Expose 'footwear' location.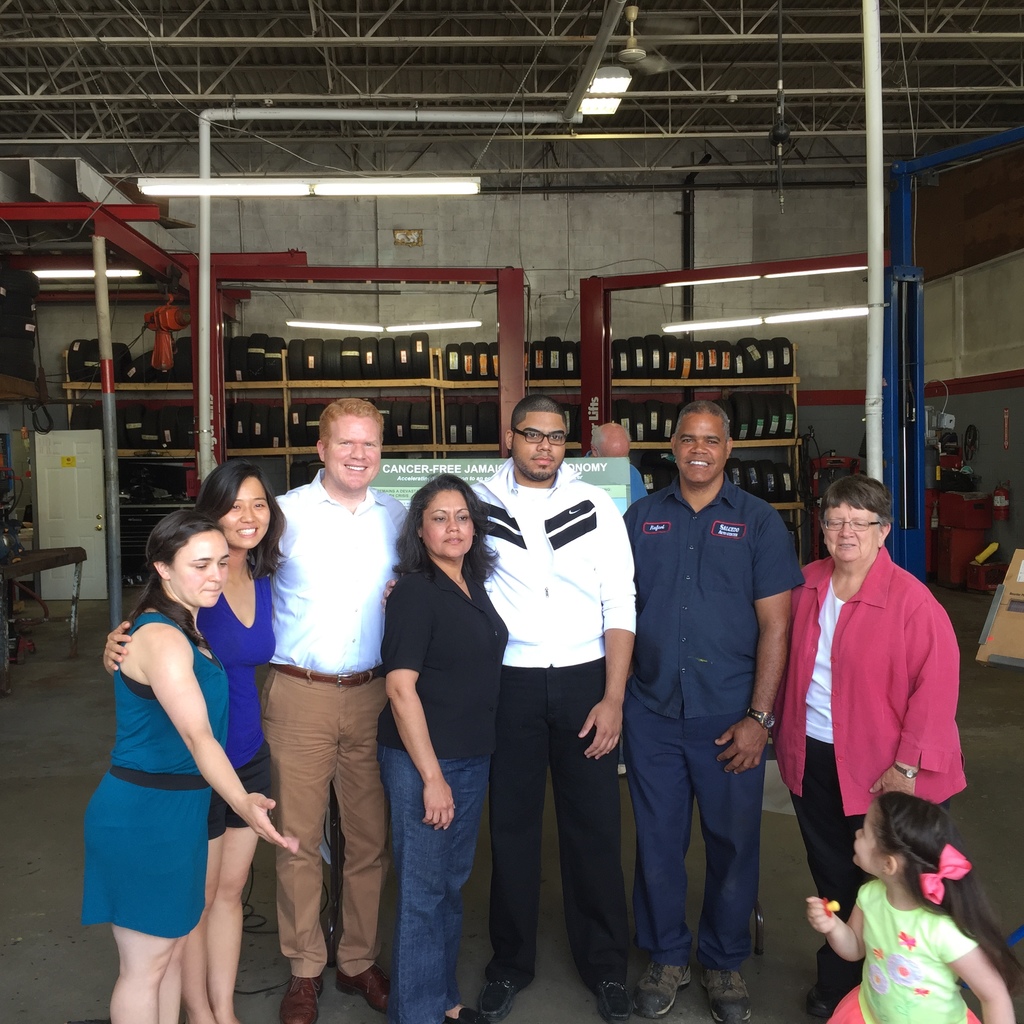
Exposed at pyautogui.locateOnScreen(584, 960, 637, 1023).
